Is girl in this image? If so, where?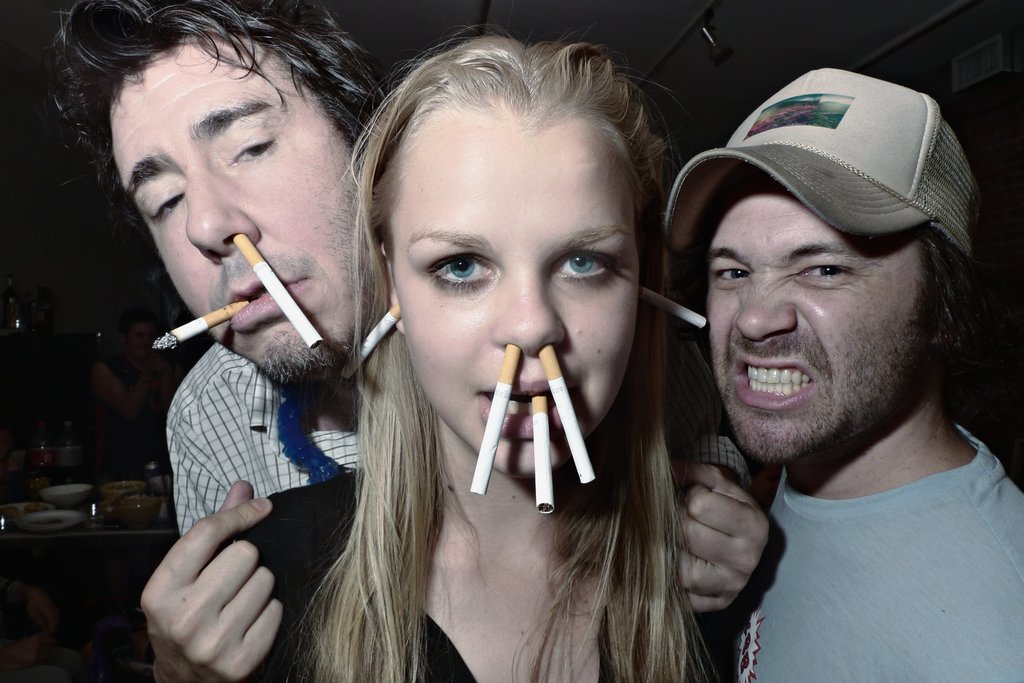
Yes, at 221, 24, 733, 682.
